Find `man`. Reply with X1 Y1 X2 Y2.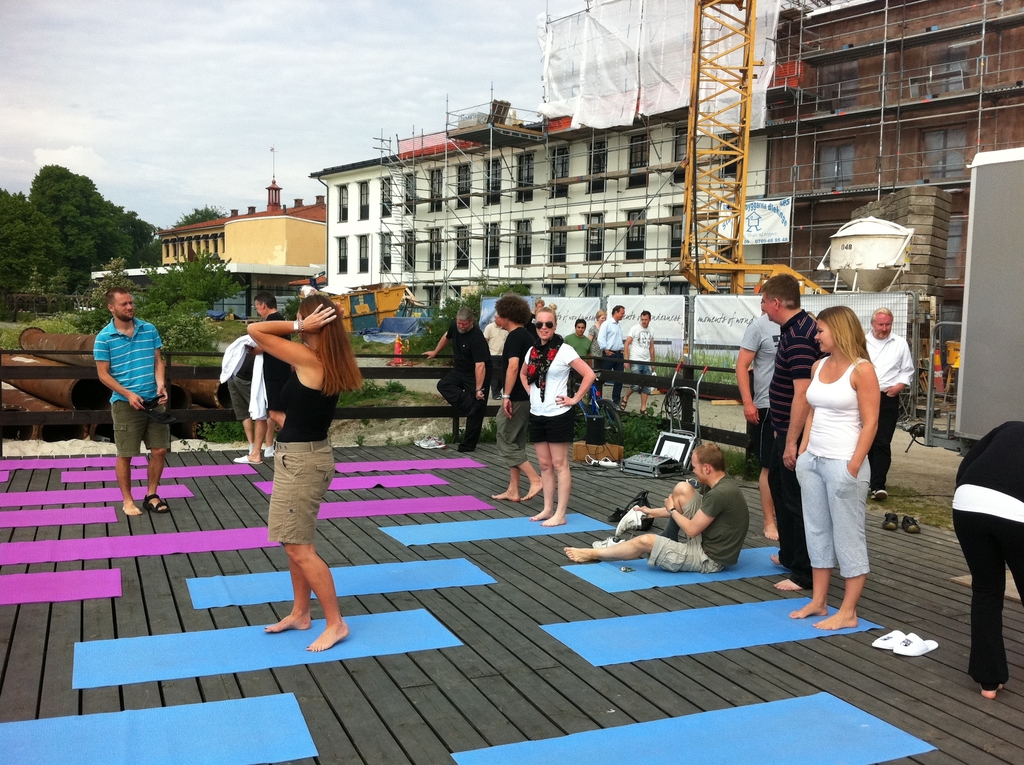
565 316 598 386.
